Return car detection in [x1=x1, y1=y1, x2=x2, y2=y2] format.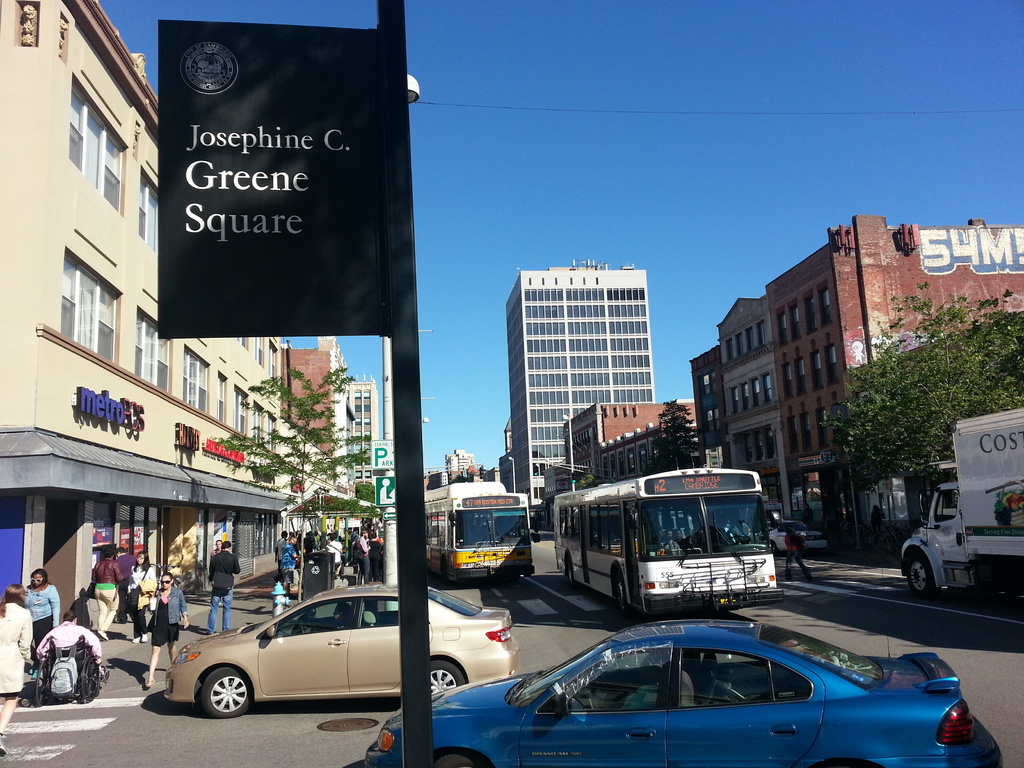
[x1=763, y1=520, x2=822, y2=553].
